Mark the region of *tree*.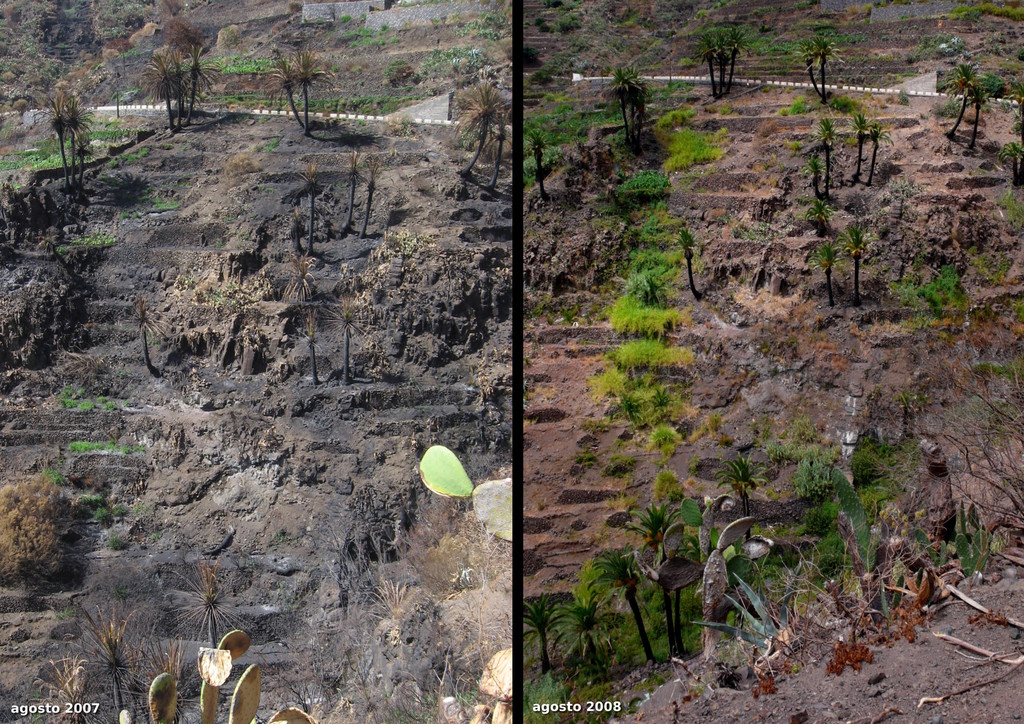
Region: [x1=125, y1=301, x2=169, y2=376].
